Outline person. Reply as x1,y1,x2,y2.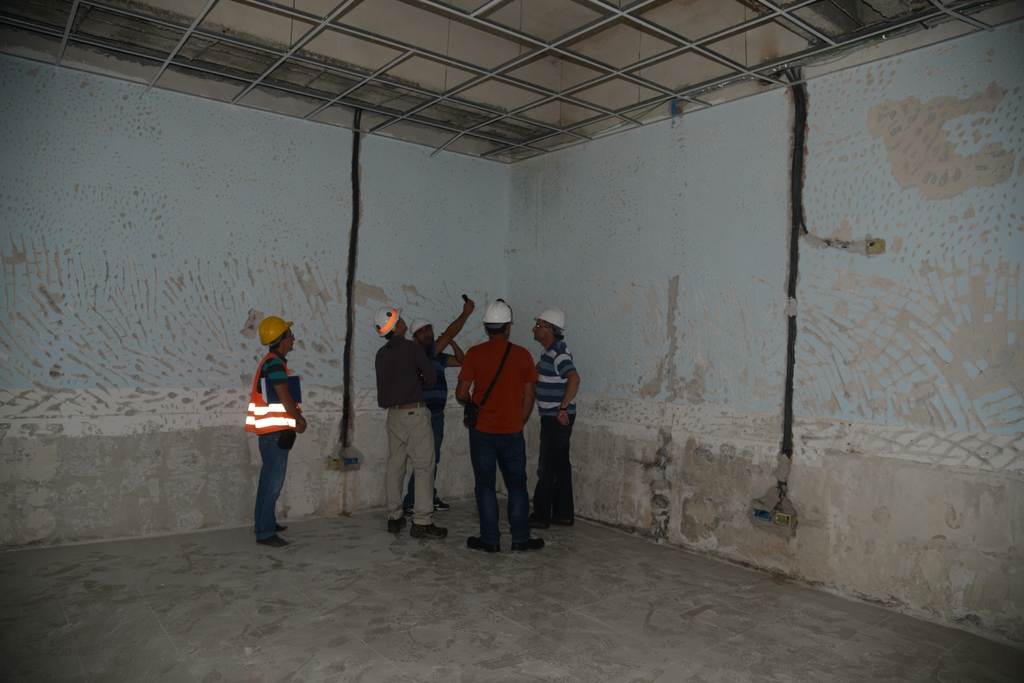
375,309,443,532.
